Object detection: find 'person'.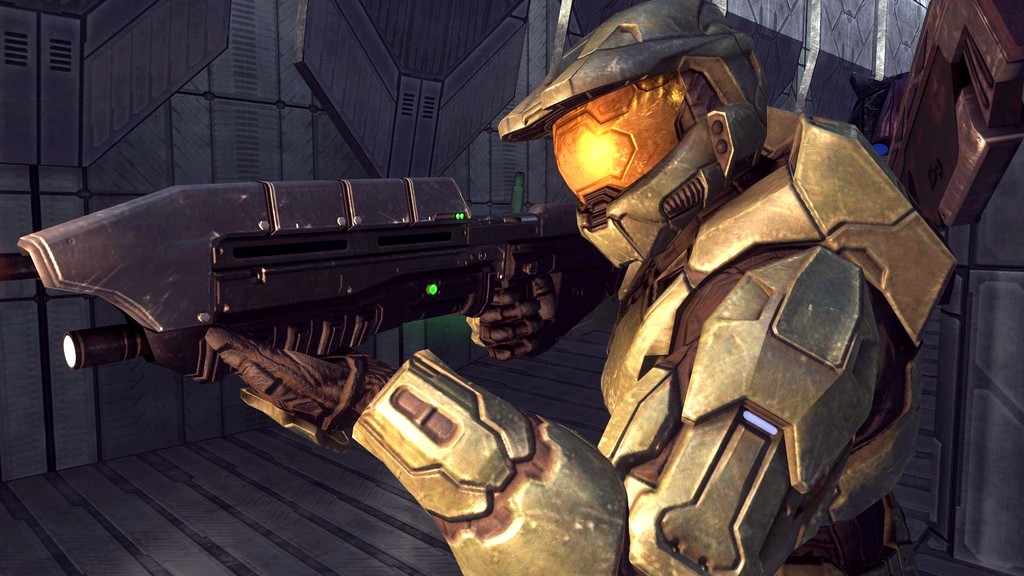
BBox(568, 64, 928, 575).
